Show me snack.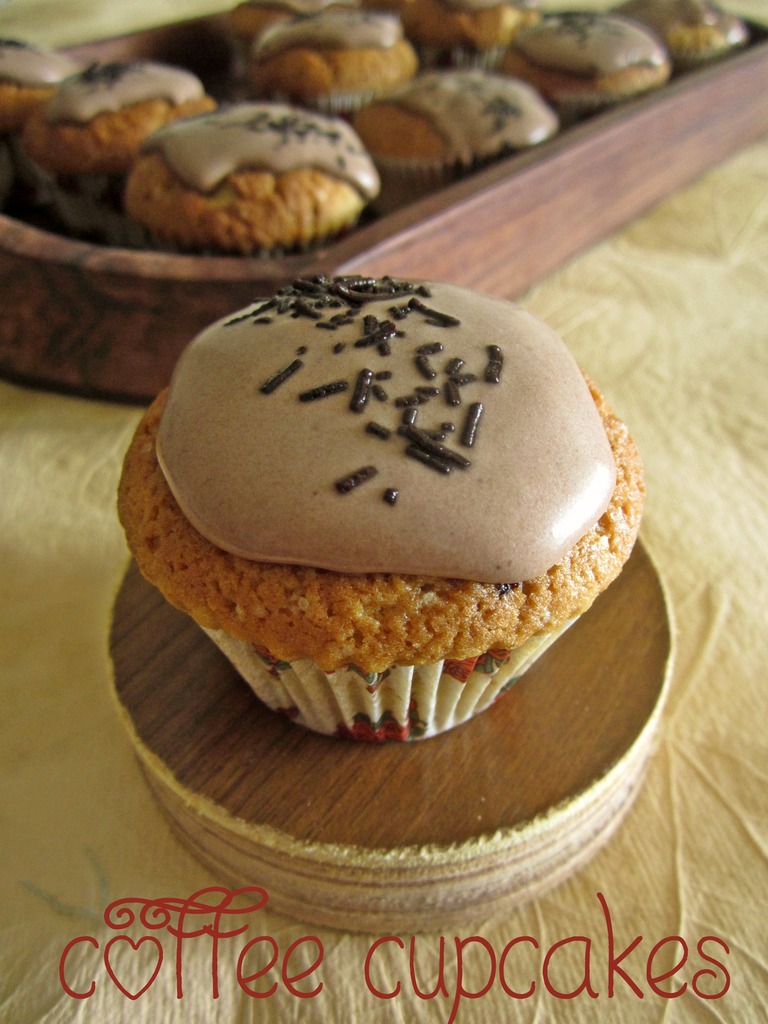
snack is here: [x1=116, y1=277, x2=644, y2=746].
